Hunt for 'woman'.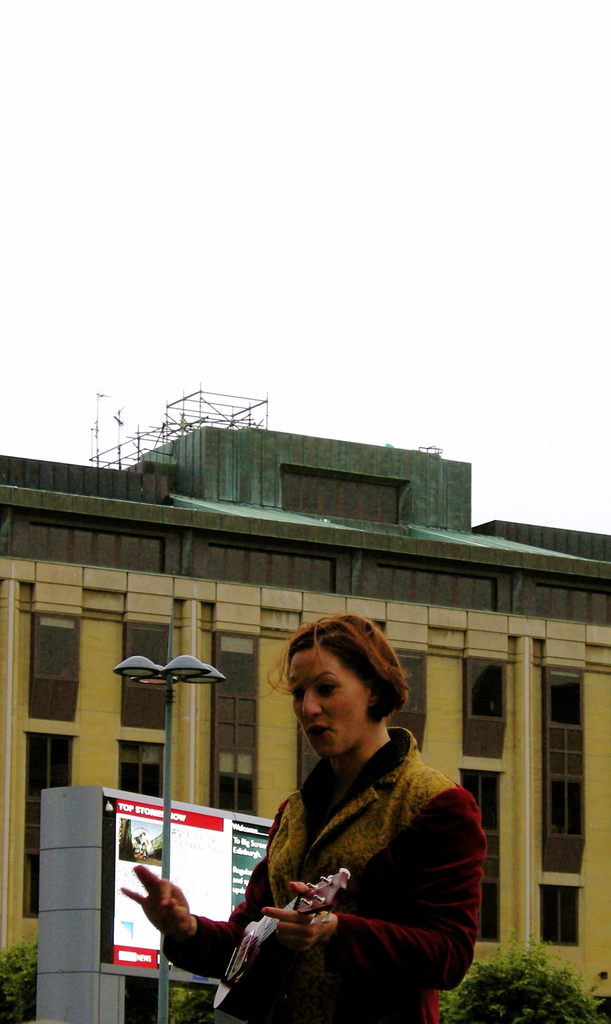
Hunted down at (143,545,479,1003).
